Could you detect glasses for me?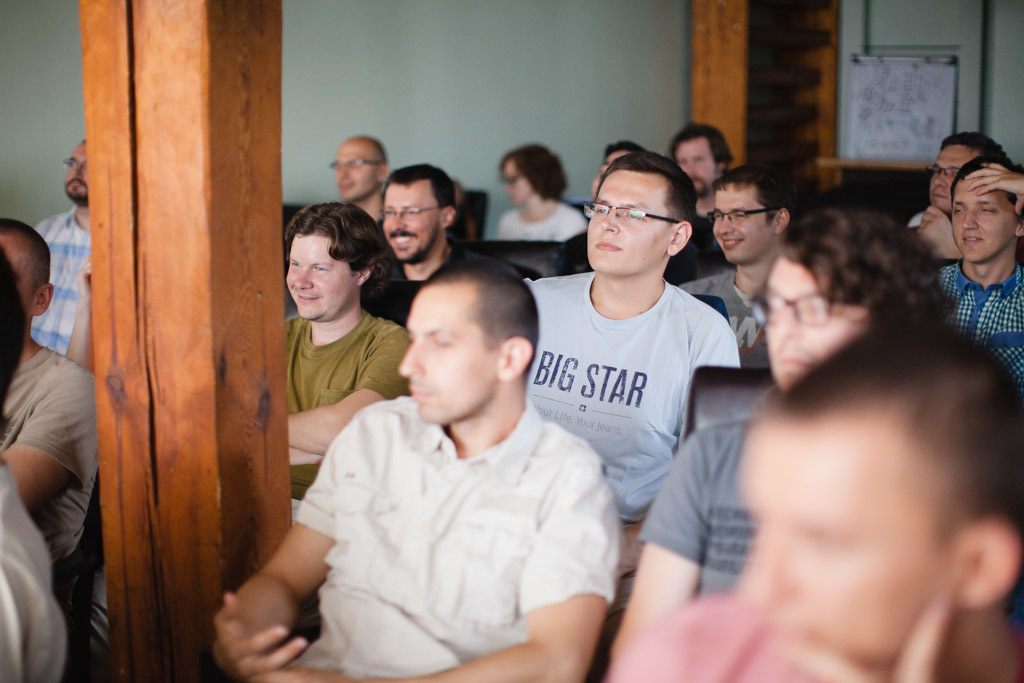
Detection result: (left=59, top=155, right=85, bottom=173).
